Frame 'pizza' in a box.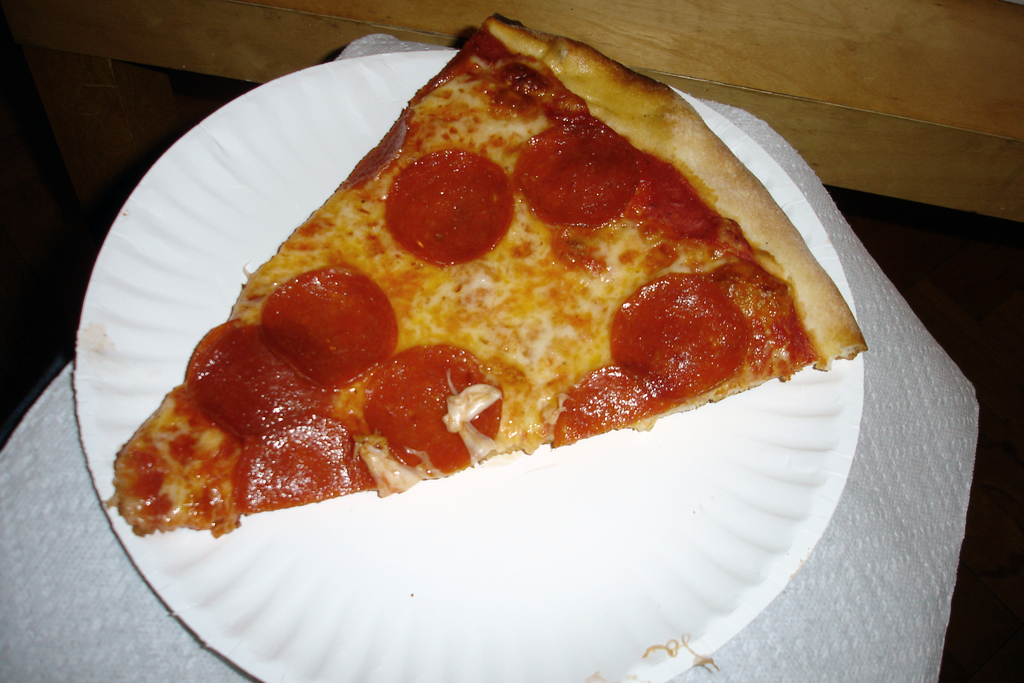
l=108, t=4, r=867, b=532.
